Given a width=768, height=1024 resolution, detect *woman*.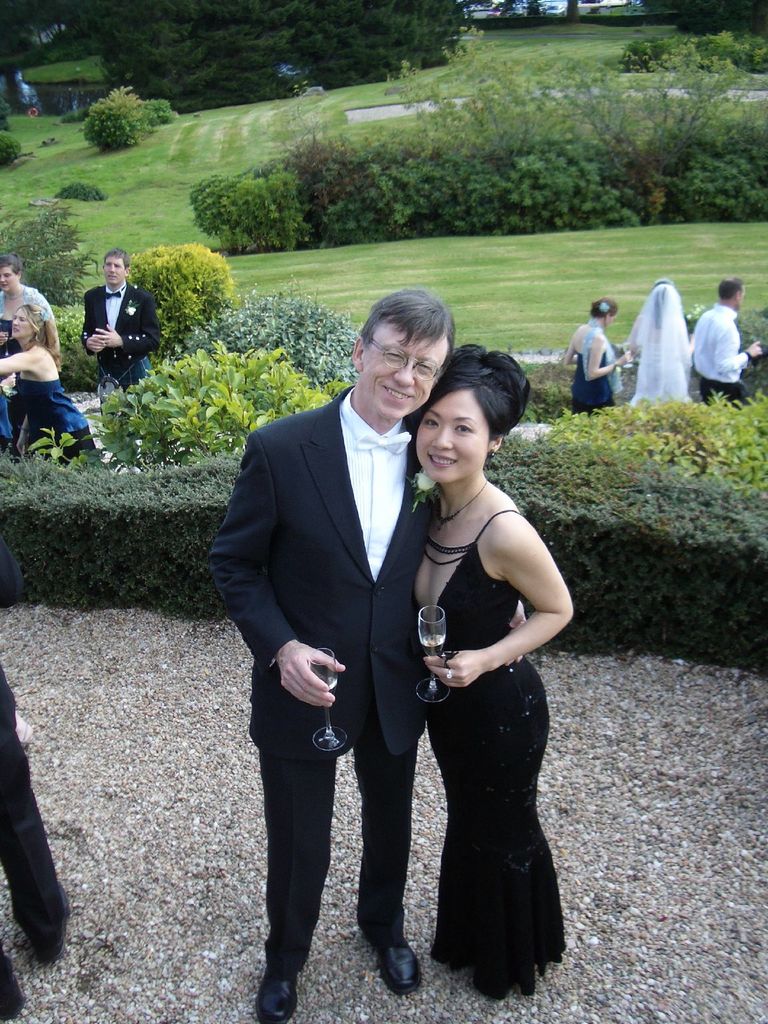
0 298 101 452.
